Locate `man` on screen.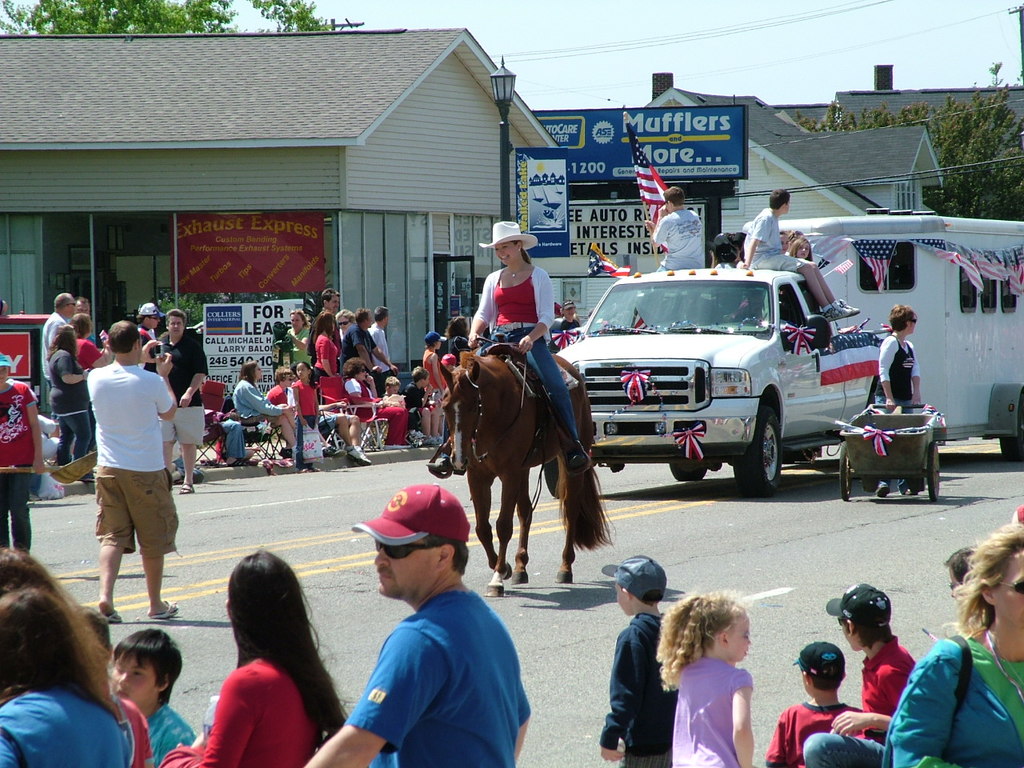
On screen at <box>74,300,90,312</box>.
